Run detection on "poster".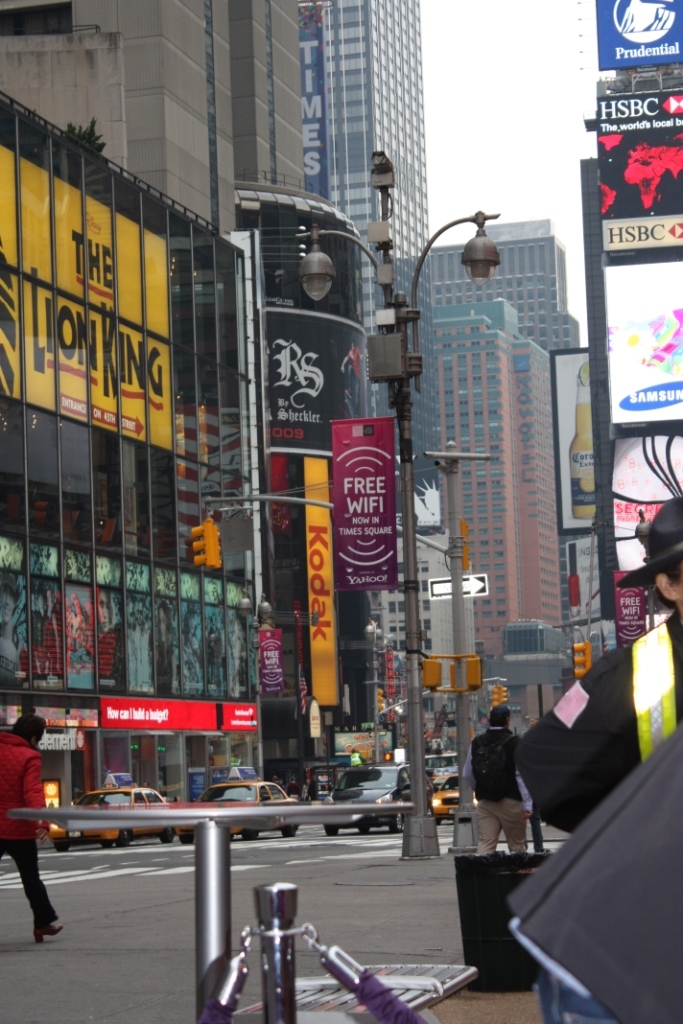
Result: region(334, 418, 401, 590).
